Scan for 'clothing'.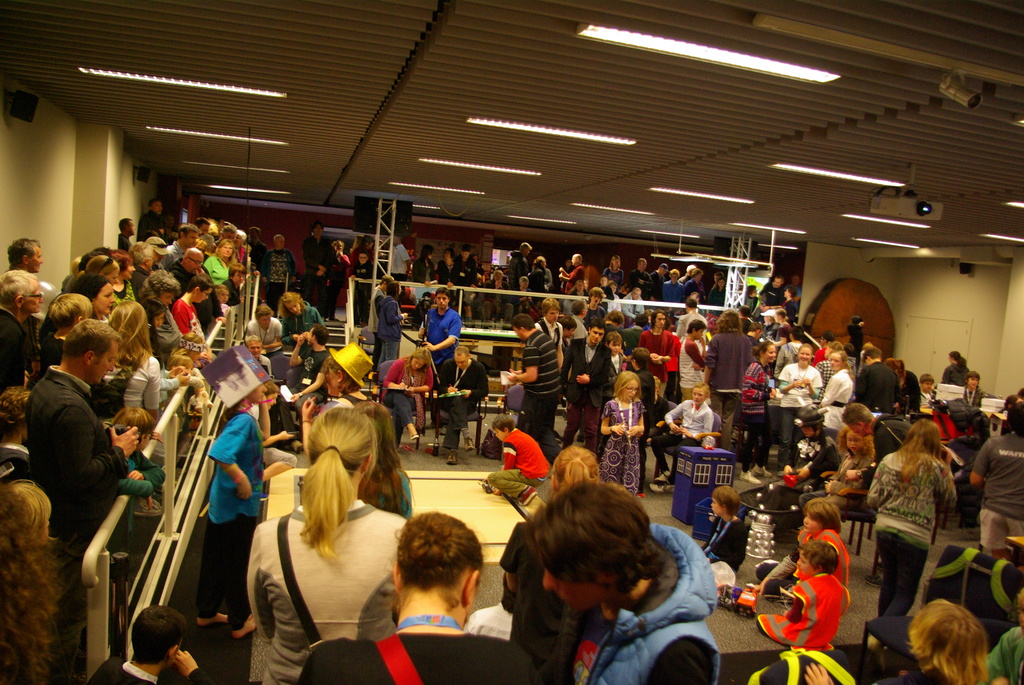
Scan result: 861 361 913 412.
